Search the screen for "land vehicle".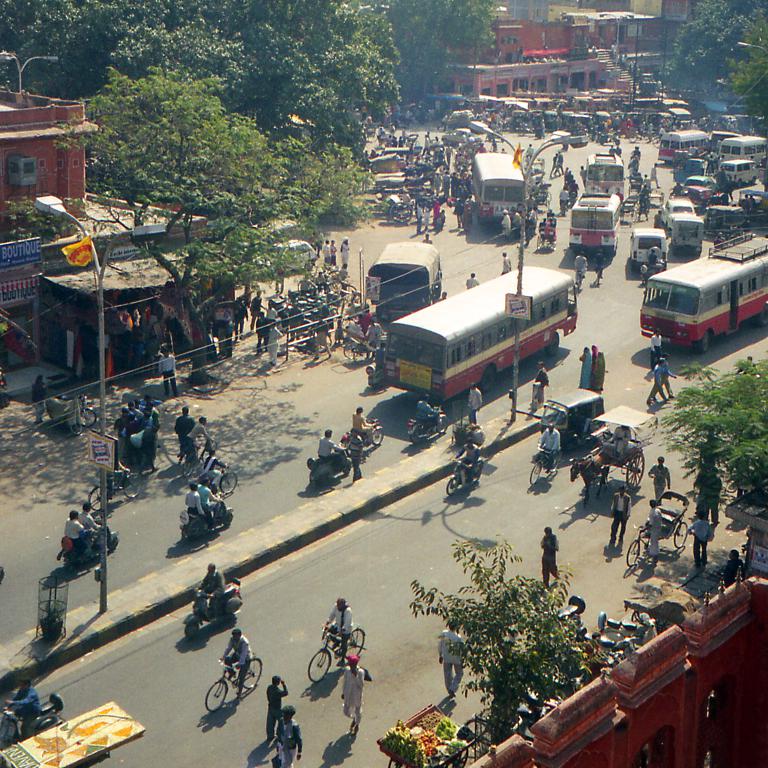
Found at 2, 692, 62, 750.
